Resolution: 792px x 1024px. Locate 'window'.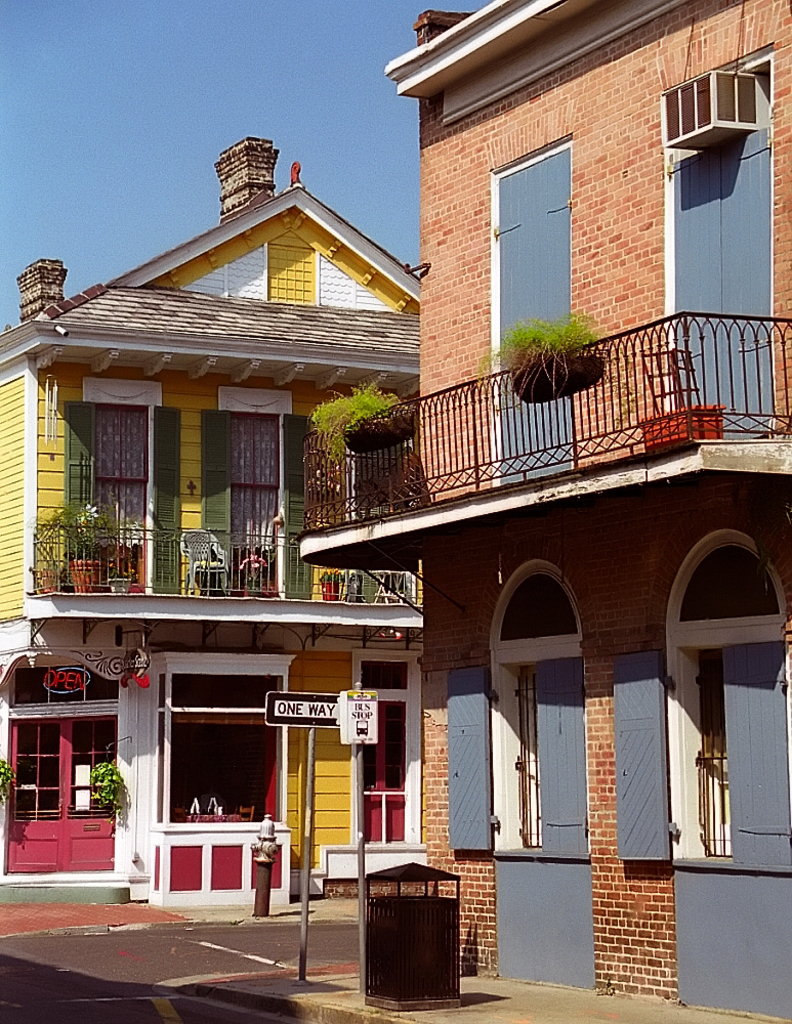
bbox=(216, 406, 286, 602).
